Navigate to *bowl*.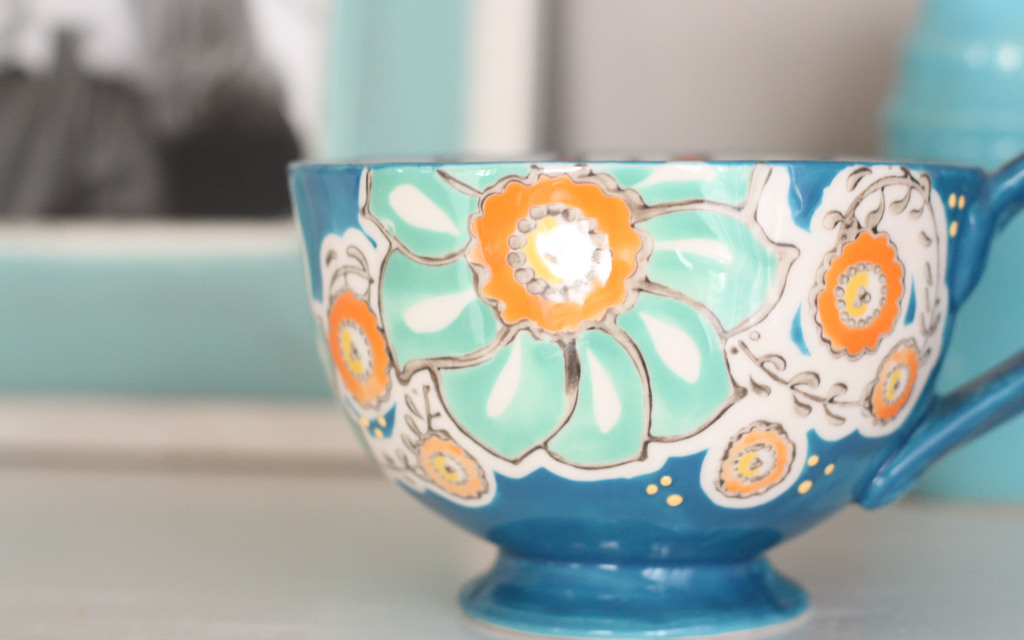
Navigation target: (275,157,1023,639).
